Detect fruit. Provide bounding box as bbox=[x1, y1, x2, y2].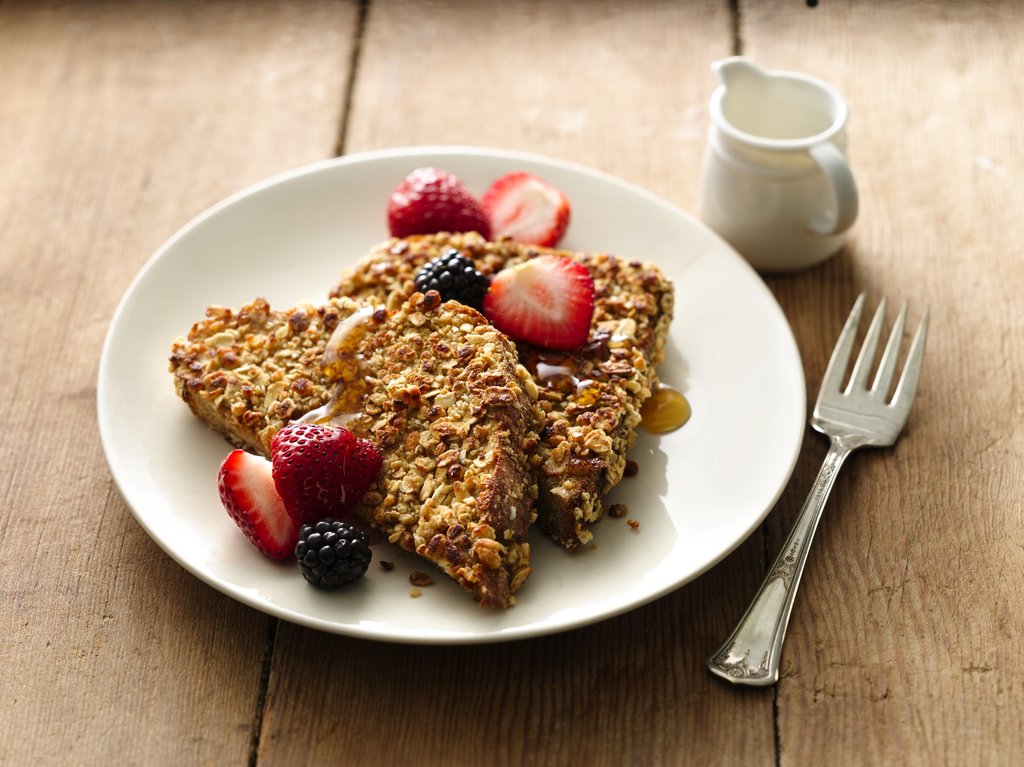
bbox=[388, 170, 492, 246].
